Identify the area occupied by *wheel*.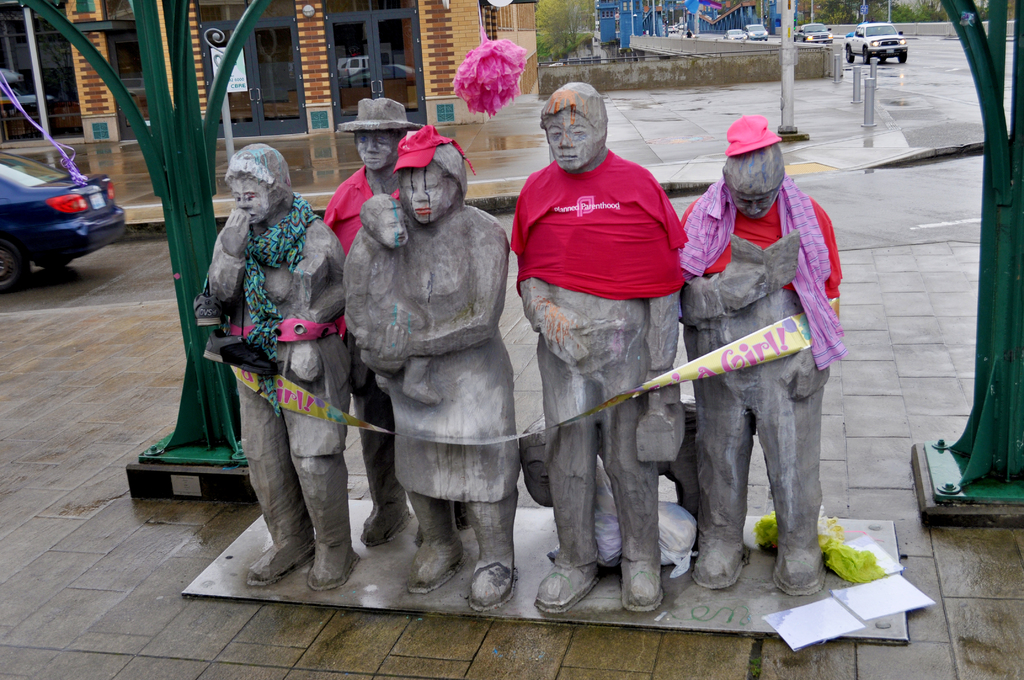
Area: (38, 257, 72, 267).
